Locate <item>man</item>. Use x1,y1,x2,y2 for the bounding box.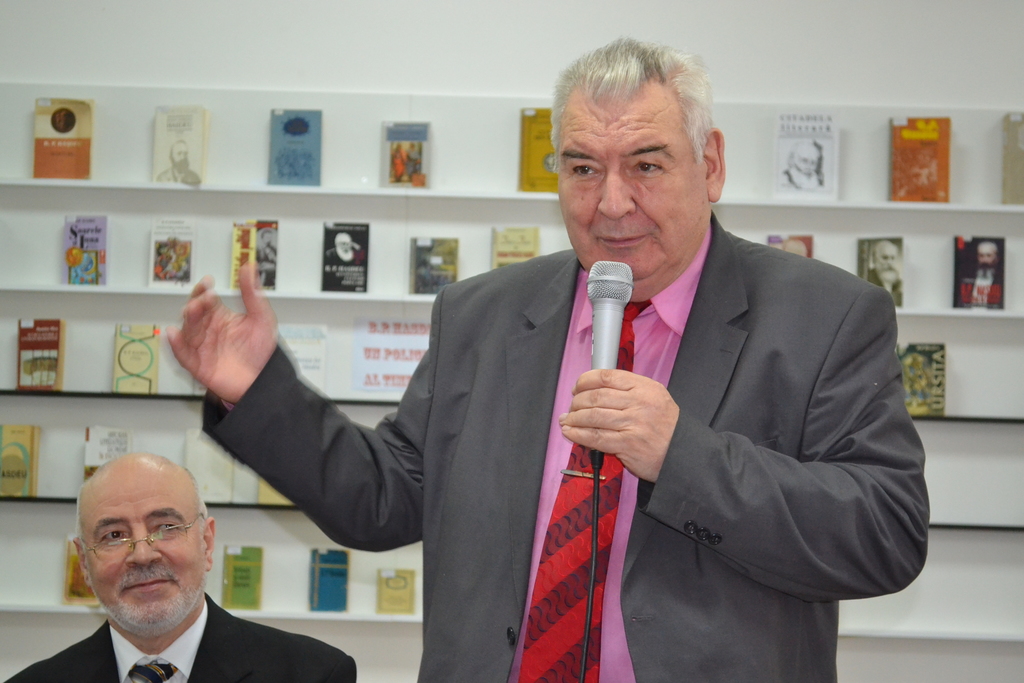
777,136,827,195.
